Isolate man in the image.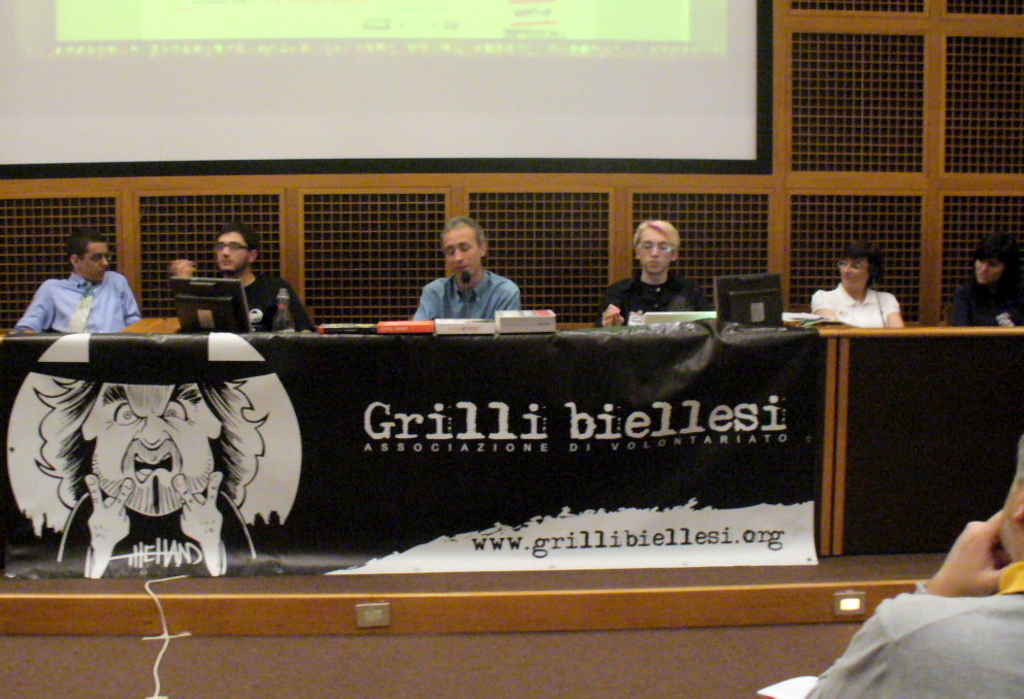
Isolated region: bbox=(600, 227, 701, 324).
